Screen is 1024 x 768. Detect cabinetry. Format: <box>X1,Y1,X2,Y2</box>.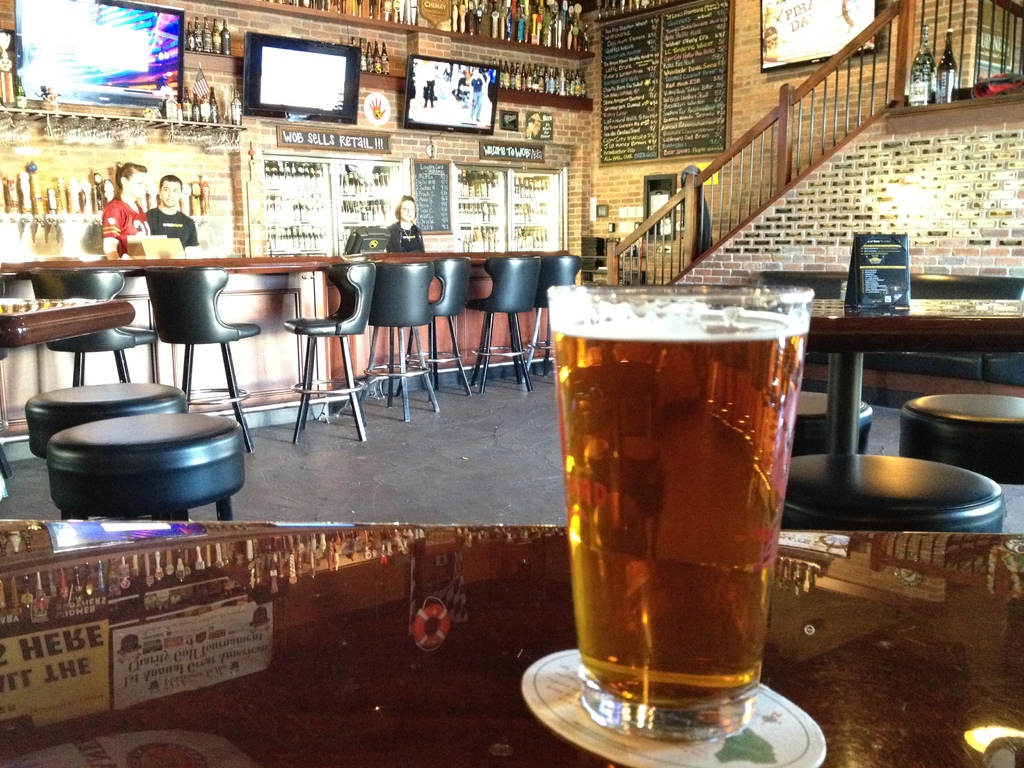
<box>261,0,412,31</box>.
